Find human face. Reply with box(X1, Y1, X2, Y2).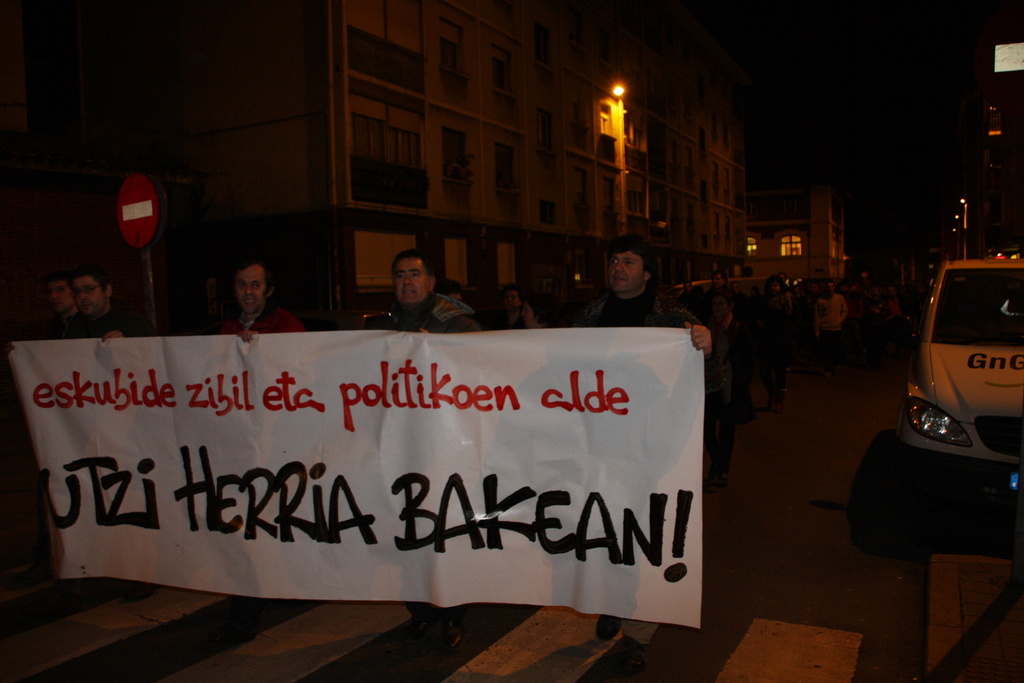
box(811, 285, 818, 293).
